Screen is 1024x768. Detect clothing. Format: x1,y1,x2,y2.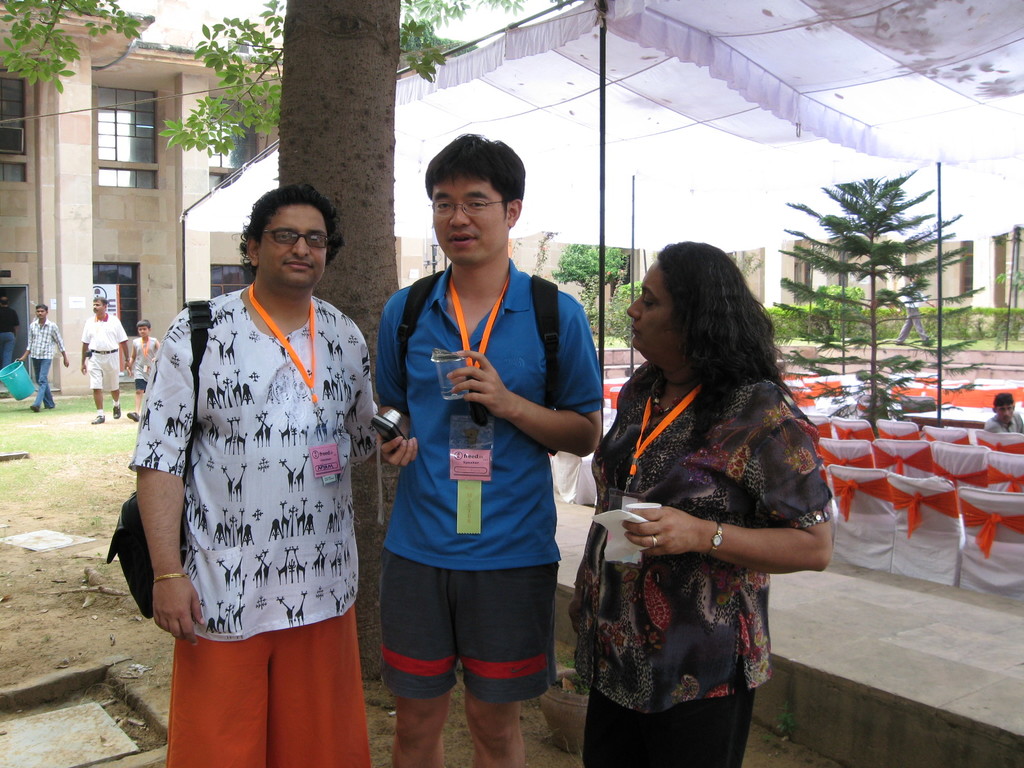
572,374,835,767.
